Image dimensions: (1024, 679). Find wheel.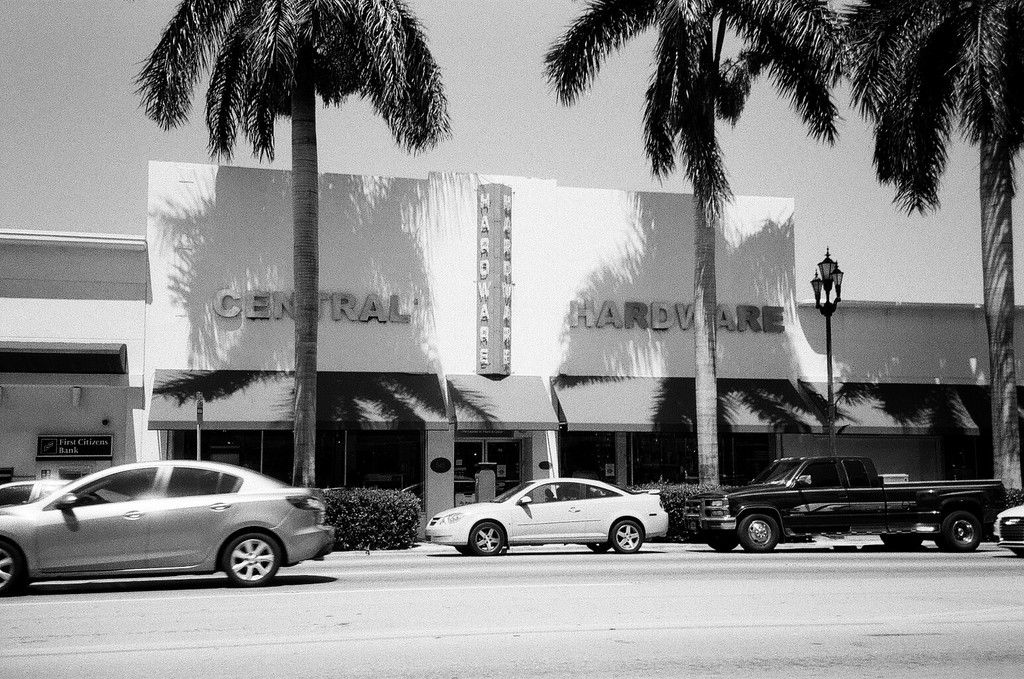
939/512/983/550.
